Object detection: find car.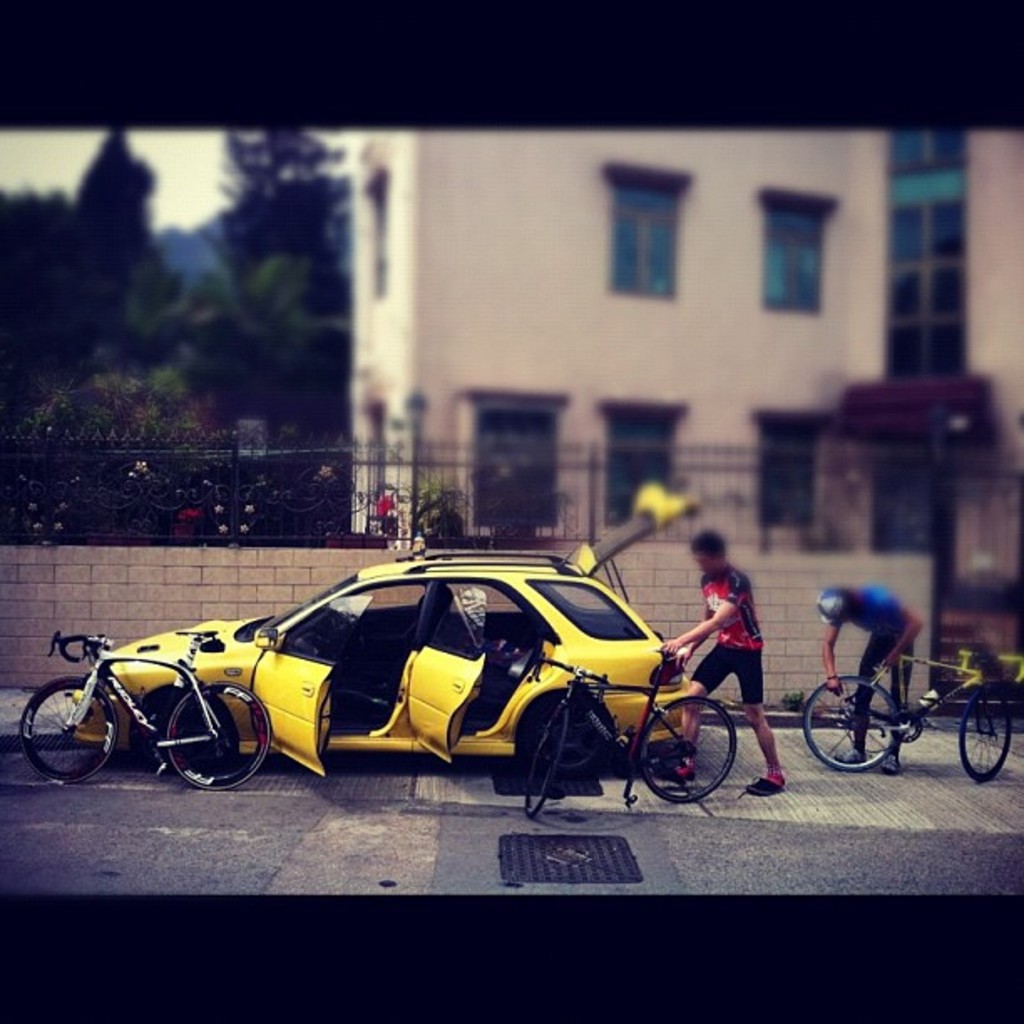
[left=72, top=482, right=704, bottom=773].
